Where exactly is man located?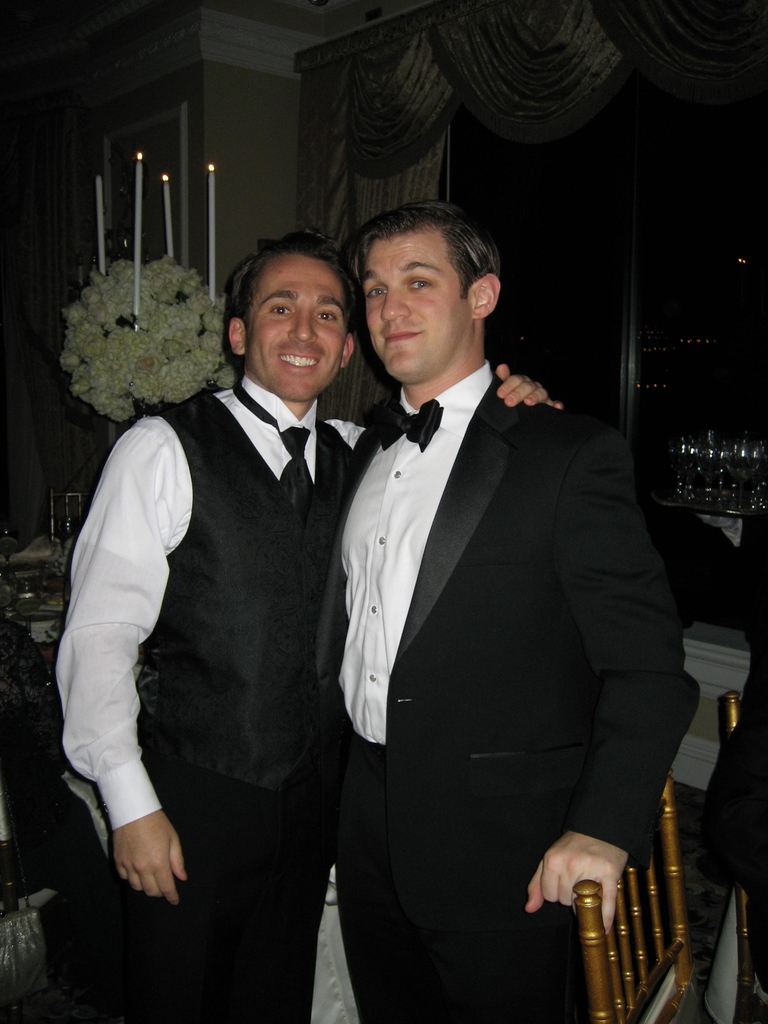
Its bounding box is bbox=[63, 220, 567, 1023].
